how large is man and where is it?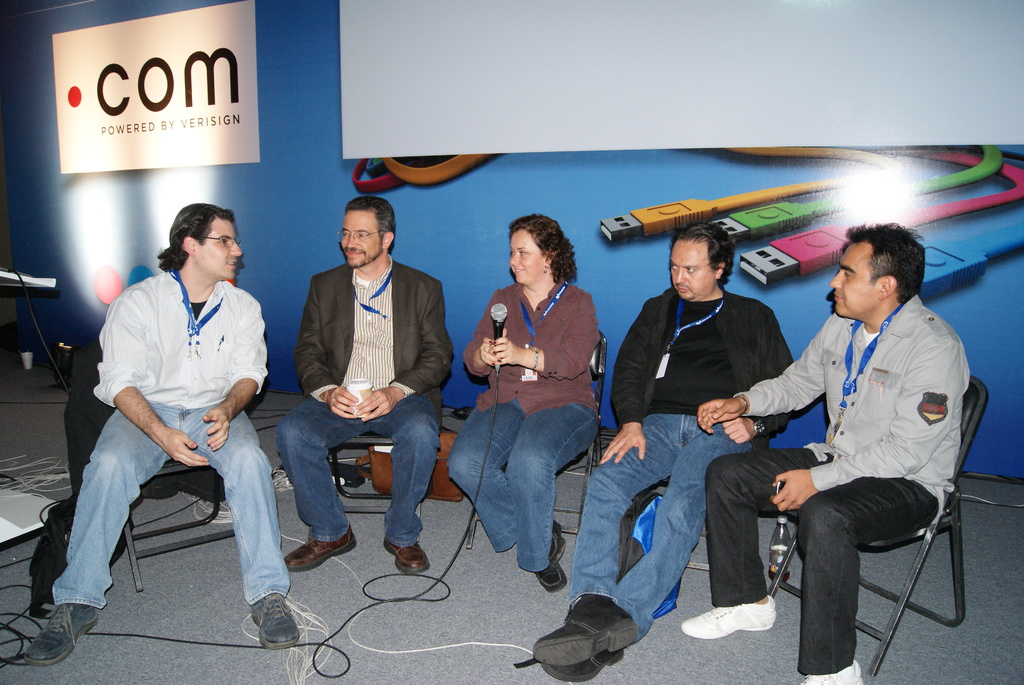
Bounding box: <box>21,203,295,670</box>.
